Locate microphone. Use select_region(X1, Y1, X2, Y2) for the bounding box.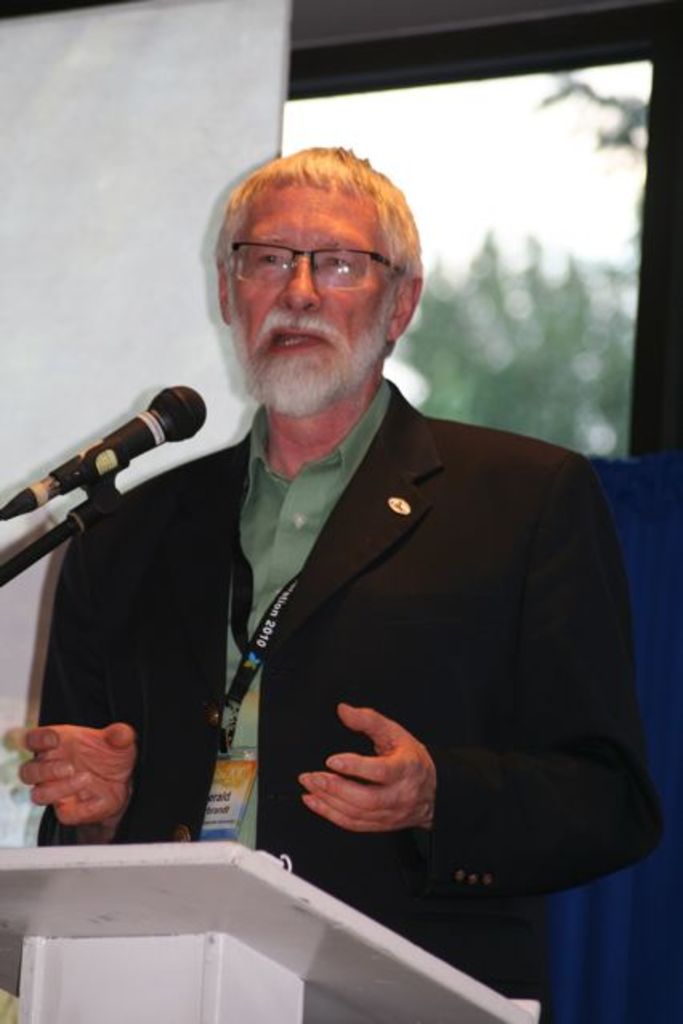
select_region(0, 381, 215, 522).
